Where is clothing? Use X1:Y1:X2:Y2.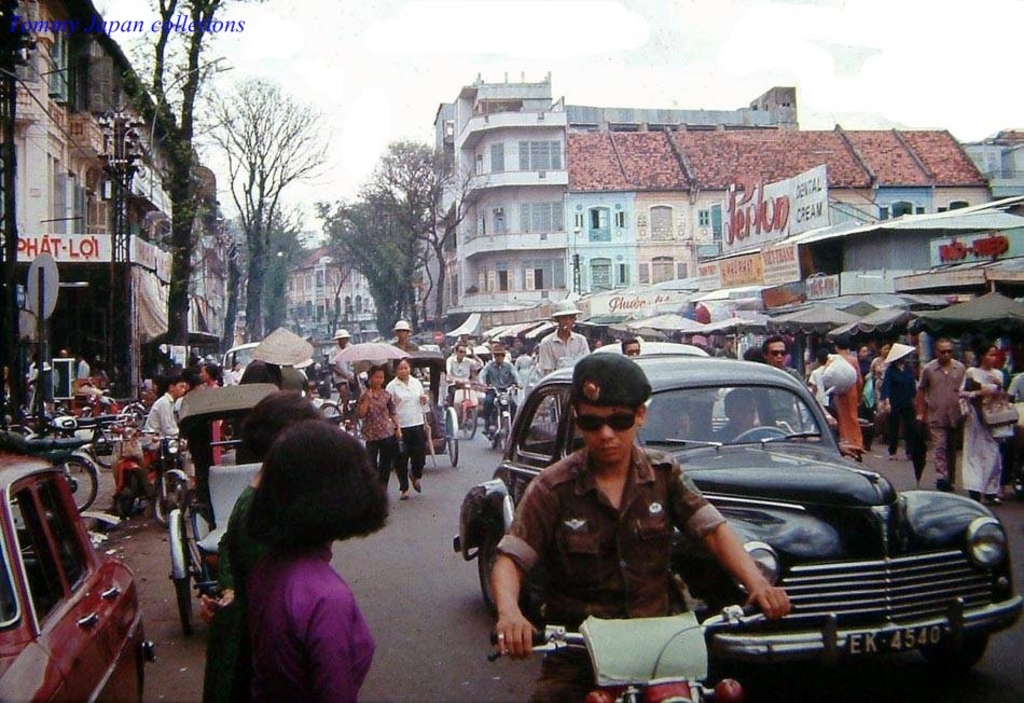
215:501:390:692.
